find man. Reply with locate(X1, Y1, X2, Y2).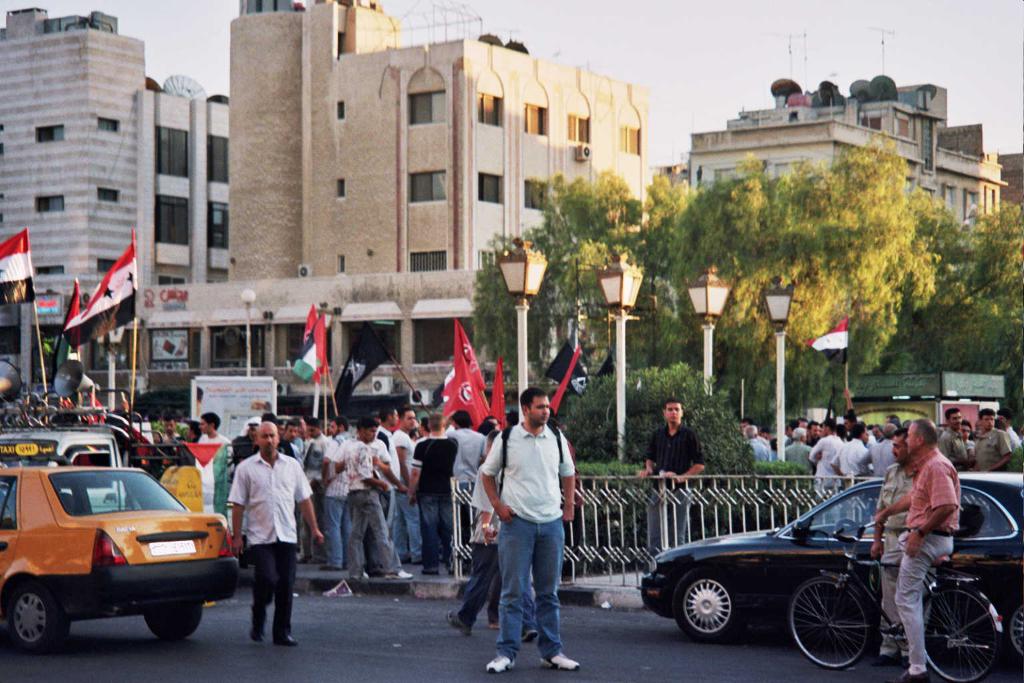
locate(976, 396, 1013, 476).
